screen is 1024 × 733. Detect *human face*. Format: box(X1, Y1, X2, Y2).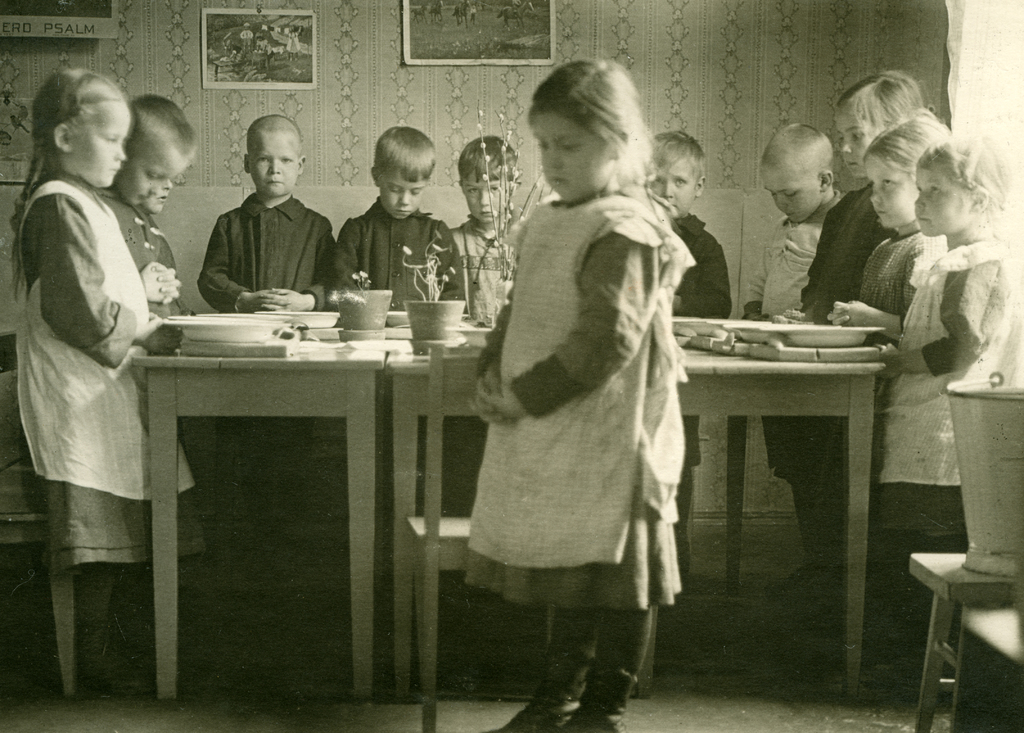
box(464, 174, 506, 218).
